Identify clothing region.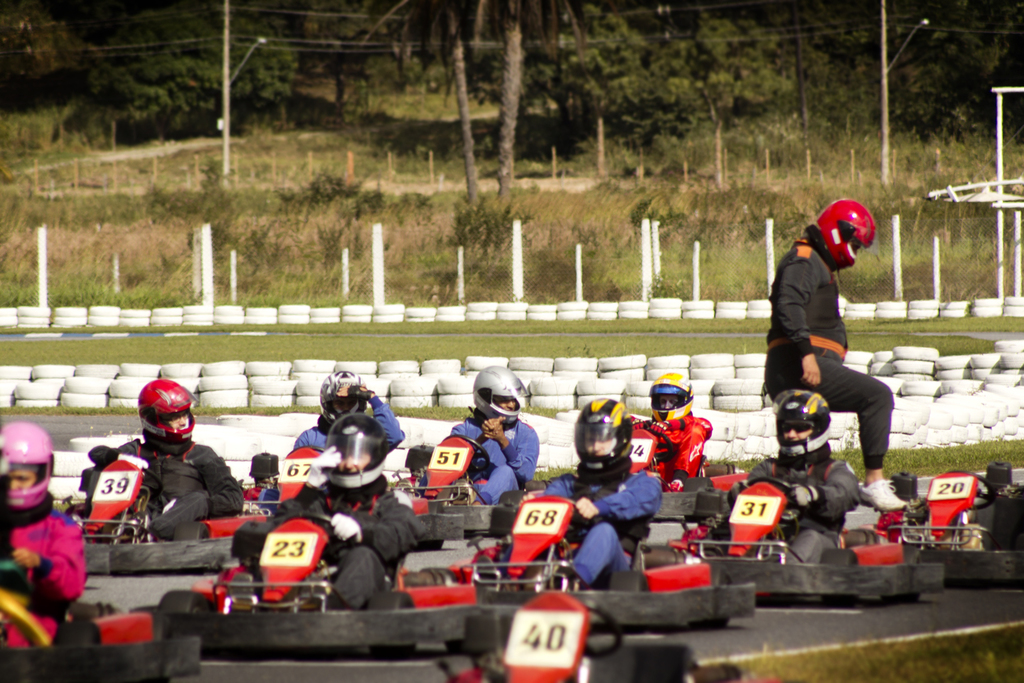
Region: (x1=545, y1=470, x2=659, y2=586).
